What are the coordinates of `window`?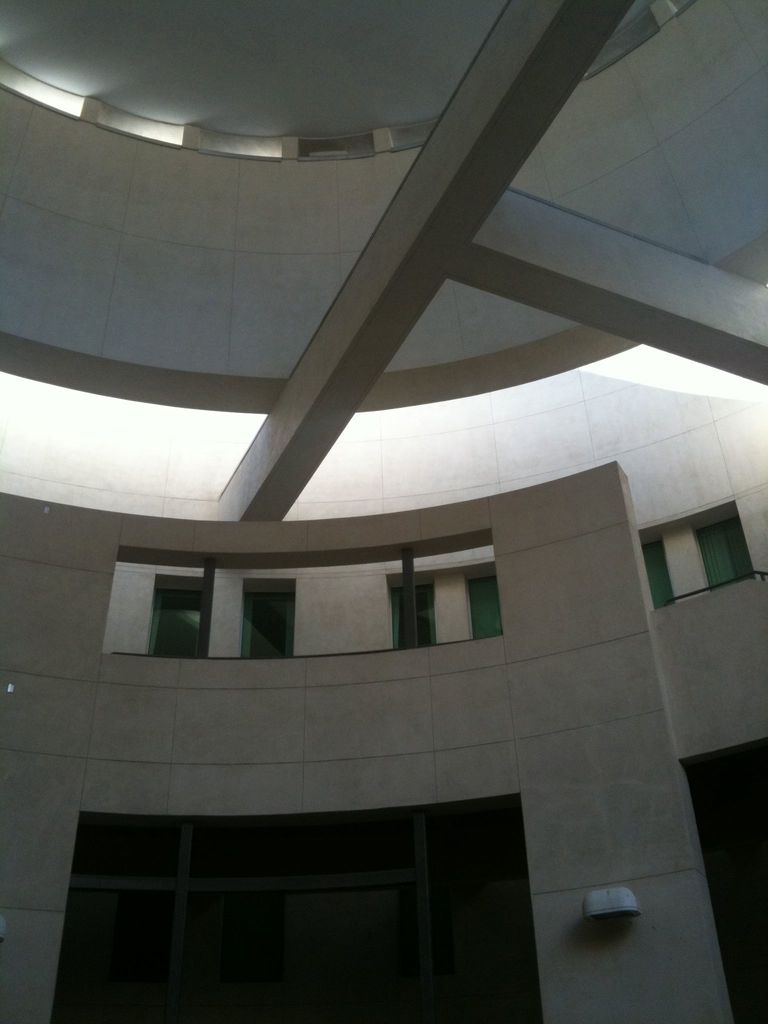
BBox(641, 495, 761, 623).
